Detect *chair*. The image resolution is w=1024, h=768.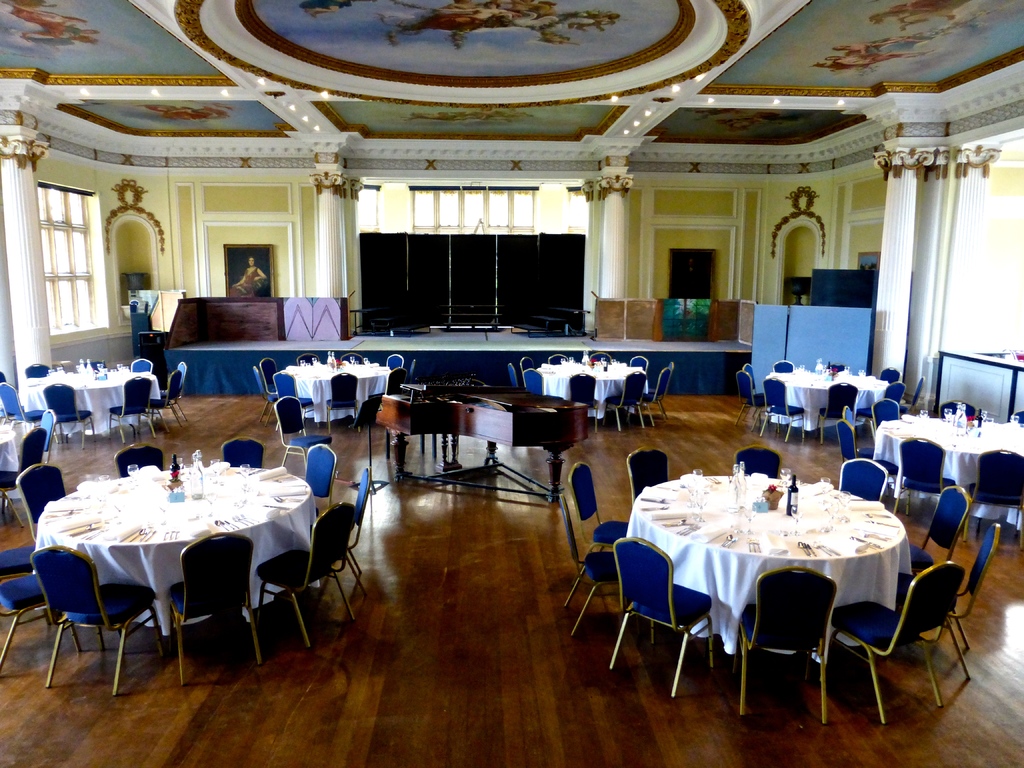
<region>364, 368, 407, 428</region>.
